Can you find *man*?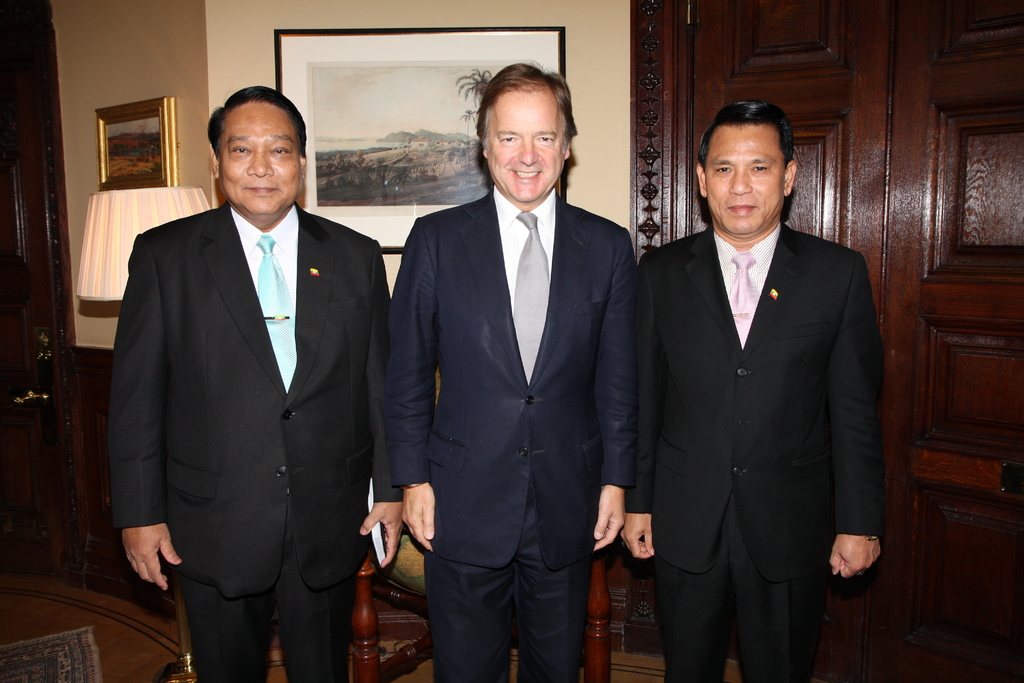
Yes, bounding box: [x1=111, y1=88, x2=388, y2=682].
